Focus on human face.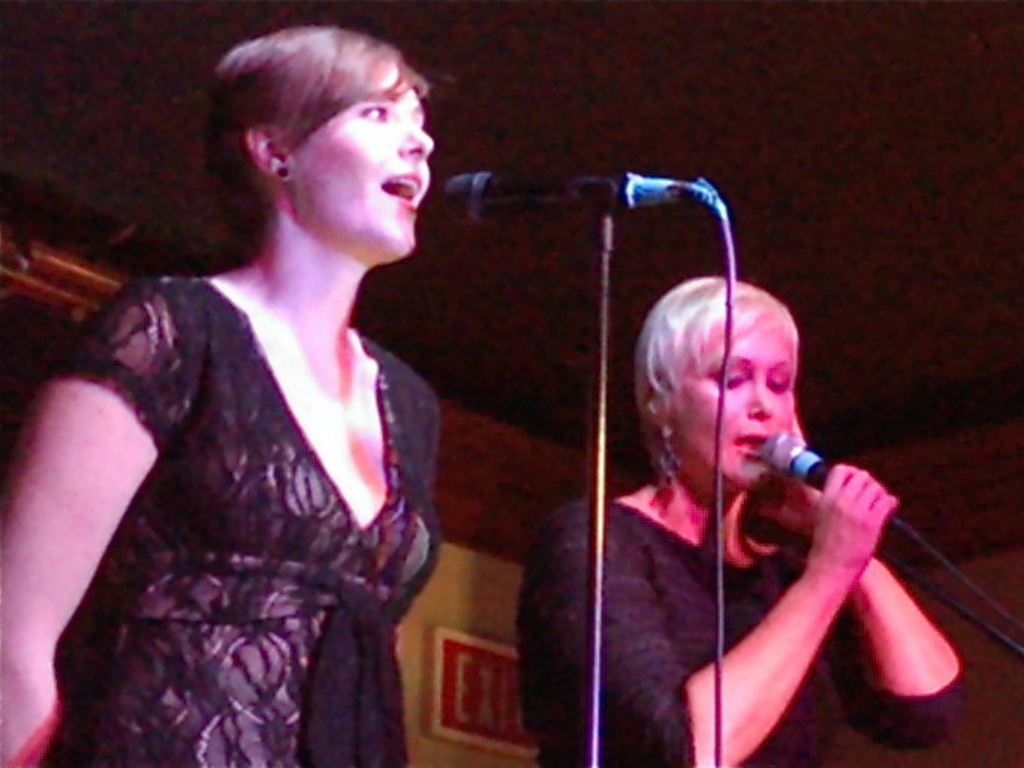
Focused at bbox(681, 323, 795, 481).
